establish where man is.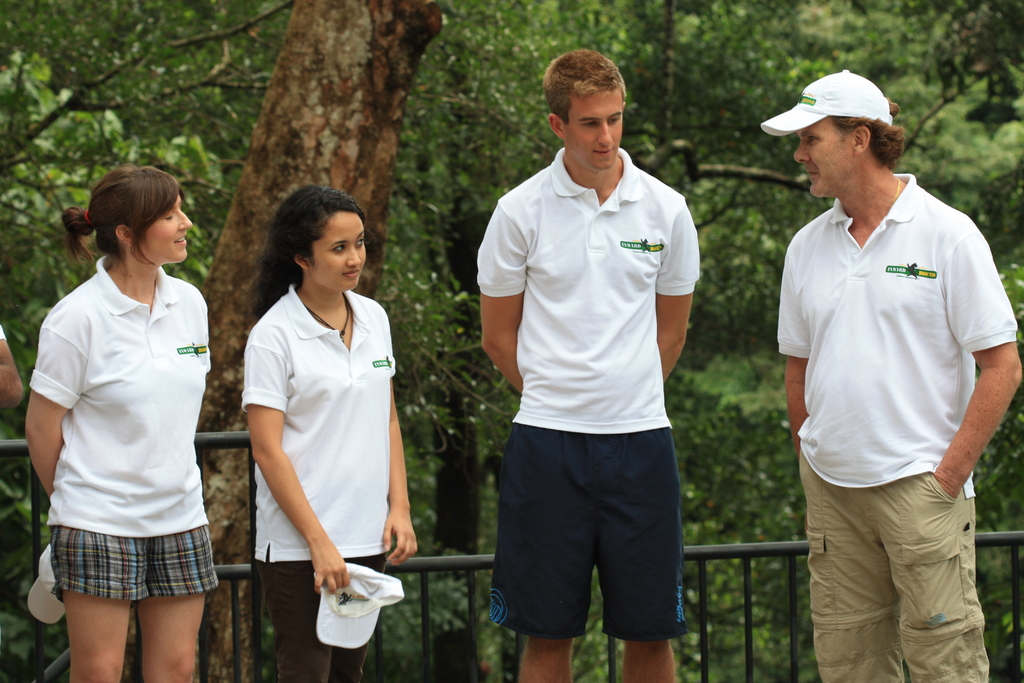
Established at locate(759, 53, 1016, 673).
